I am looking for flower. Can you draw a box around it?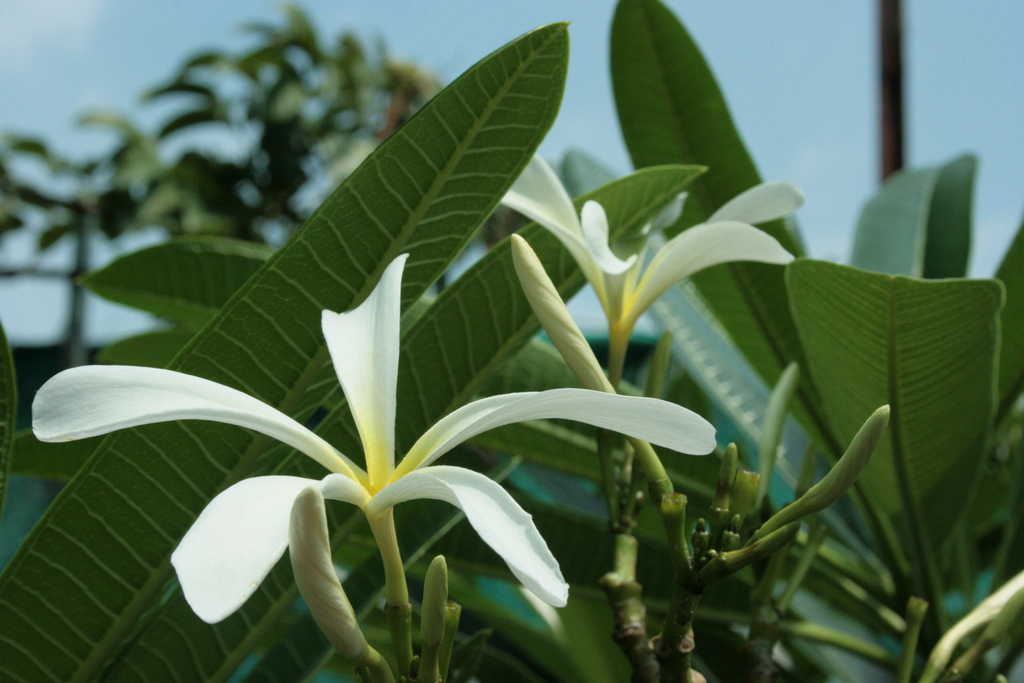
Sure, the bounding box is left=31, top=251, right=717, bottom=630.
